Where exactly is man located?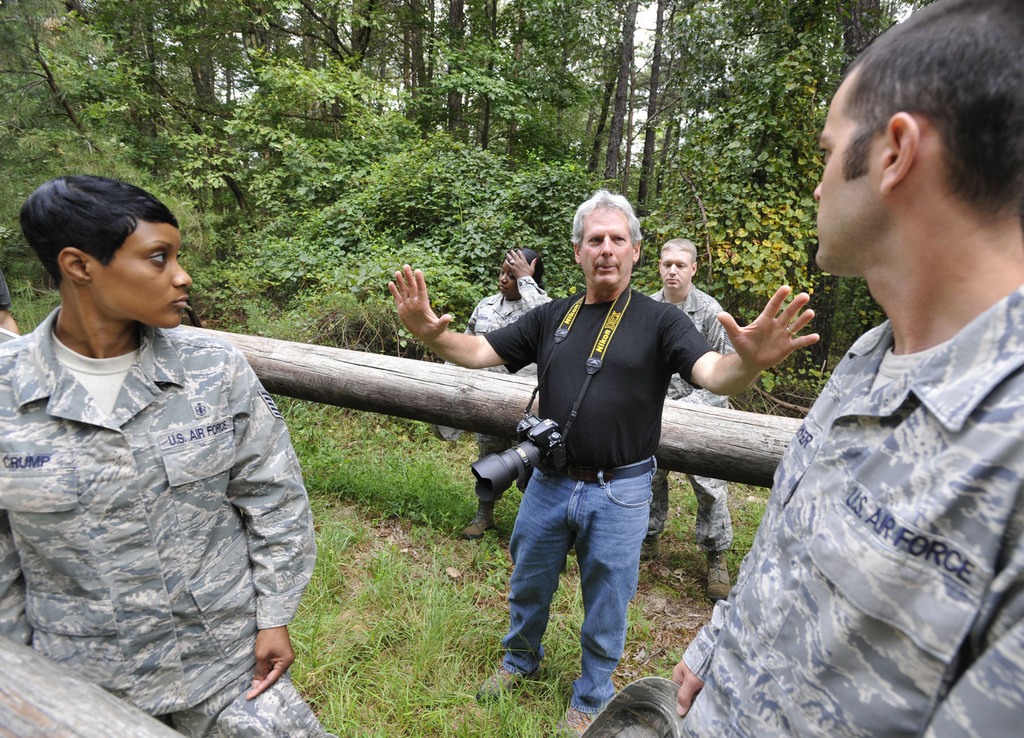
Its bounding box is [631, 229, 728, 609].
